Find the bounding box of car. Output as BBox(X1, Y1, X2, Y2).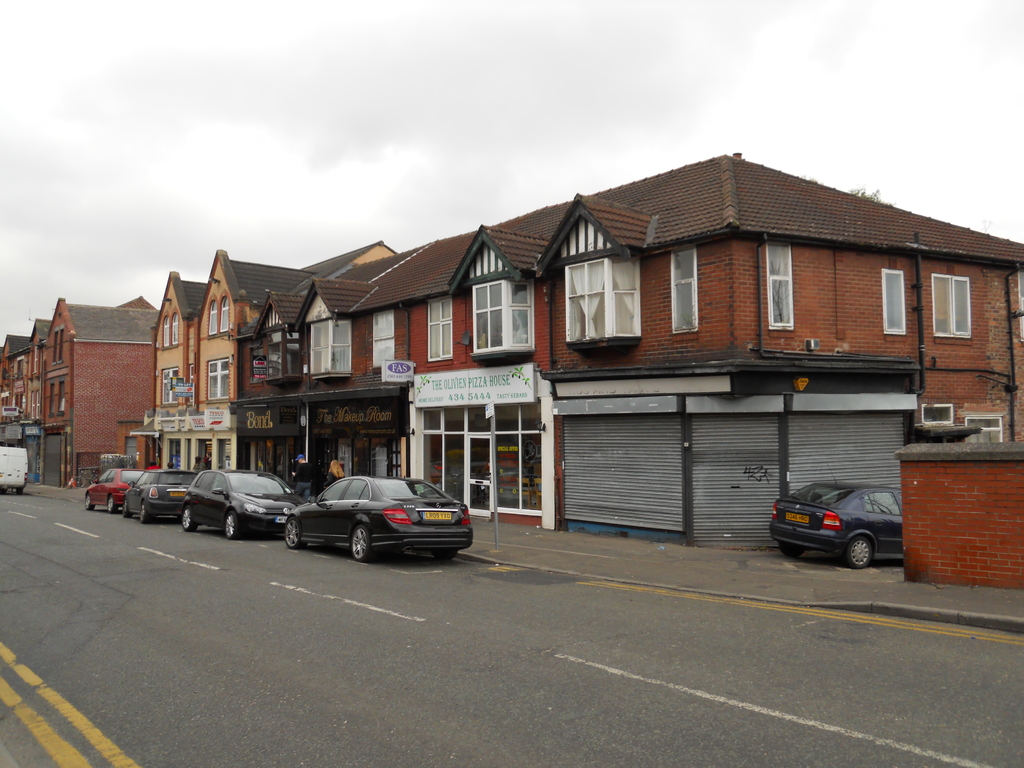
BBox(281, 468, 474, 561).
